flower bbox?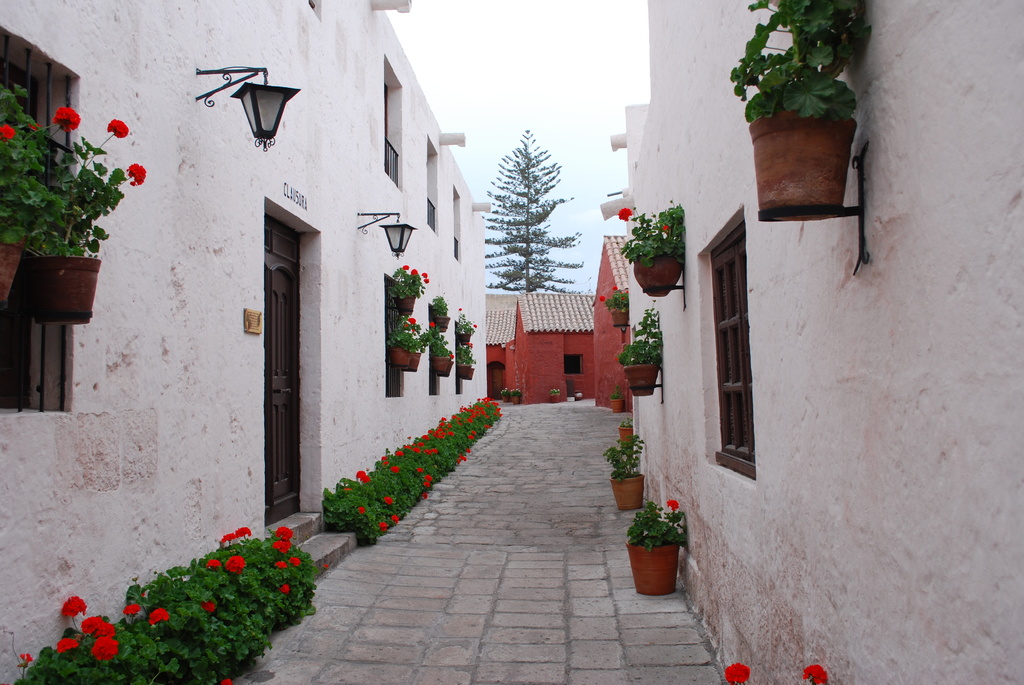
crop(403, 264, 409, 269)
